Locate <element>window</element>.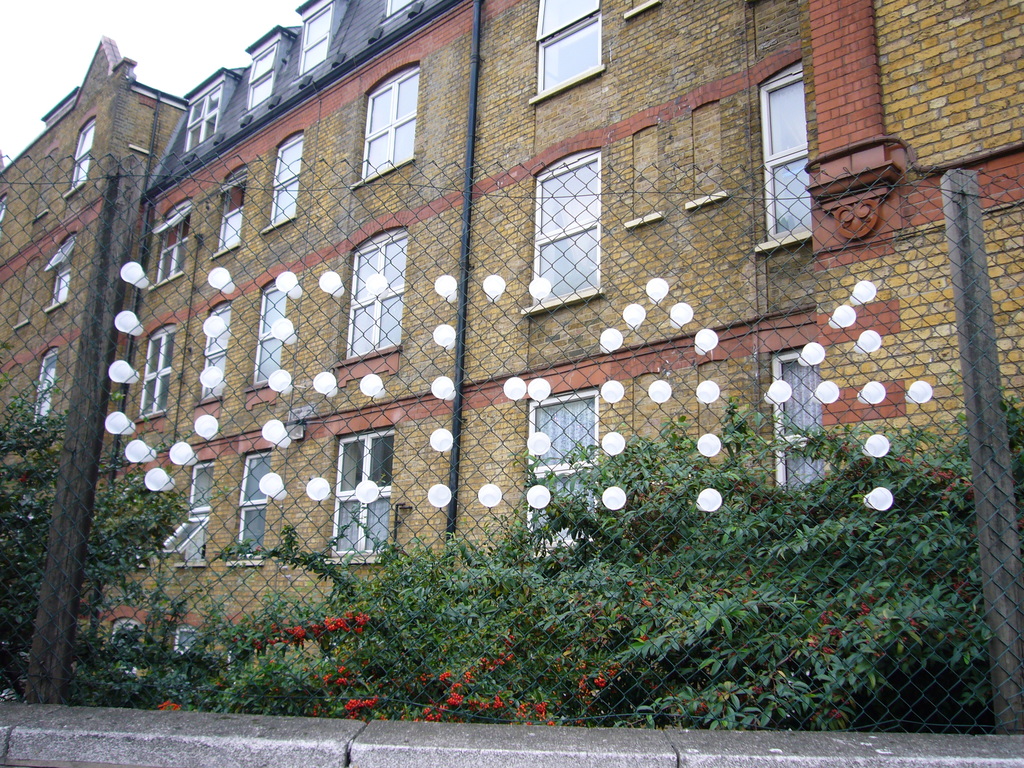
Bounding box: <box>531,0,605,100</box>.
